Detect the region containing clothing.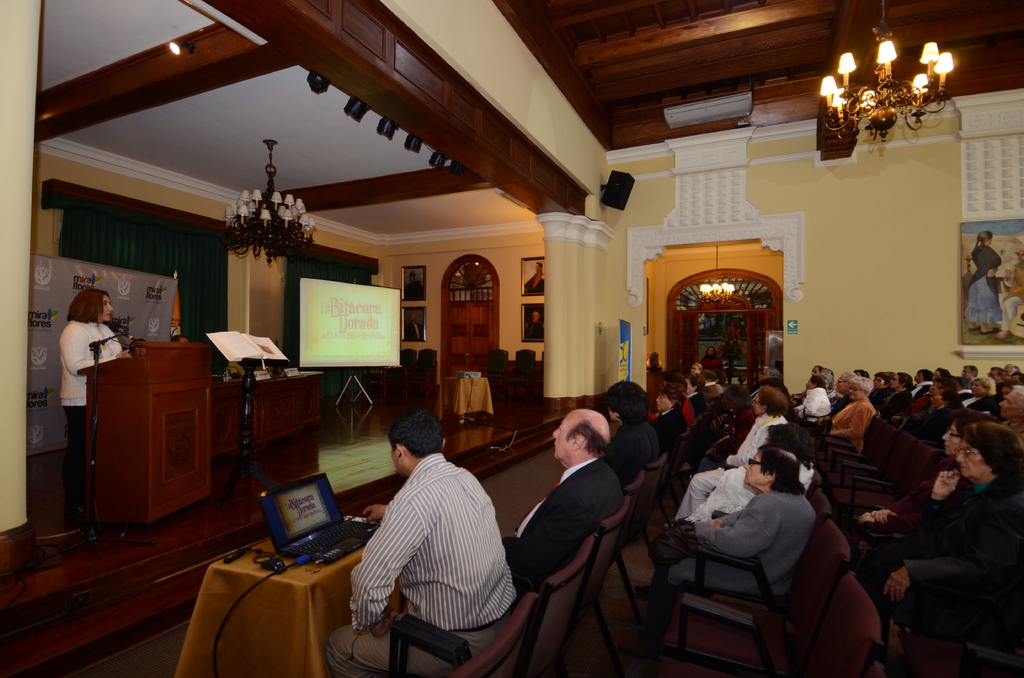
crop(338, 431, 509, 663).
